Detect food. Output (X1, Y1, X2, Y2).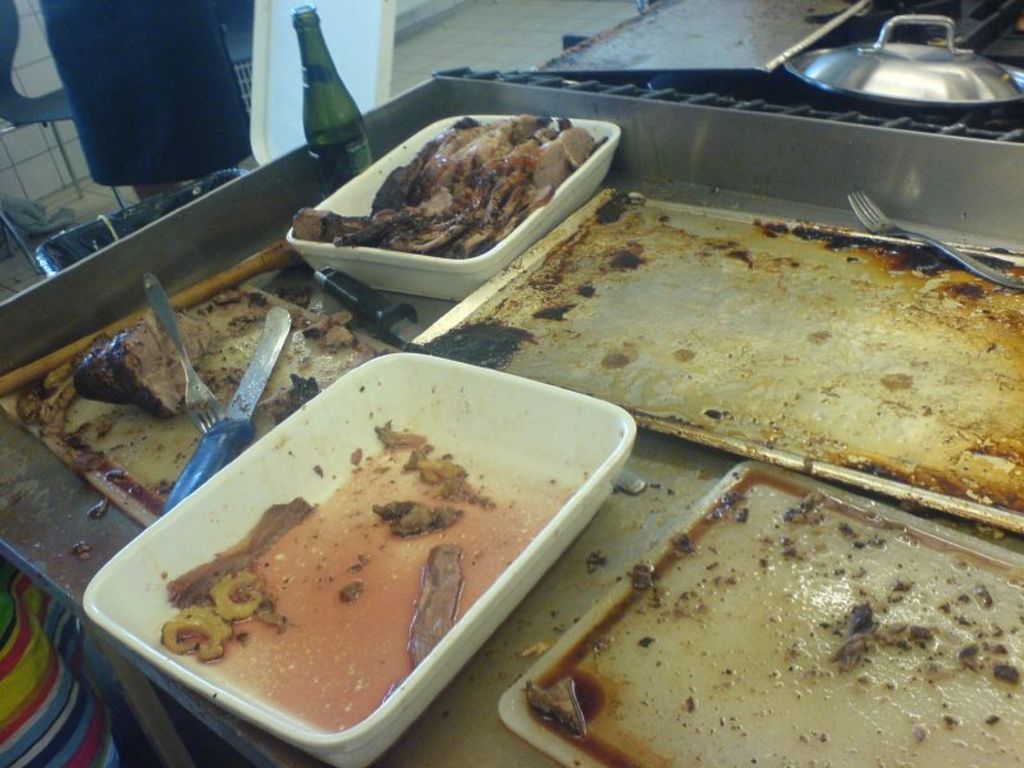
(508, 668, 589, 737).
